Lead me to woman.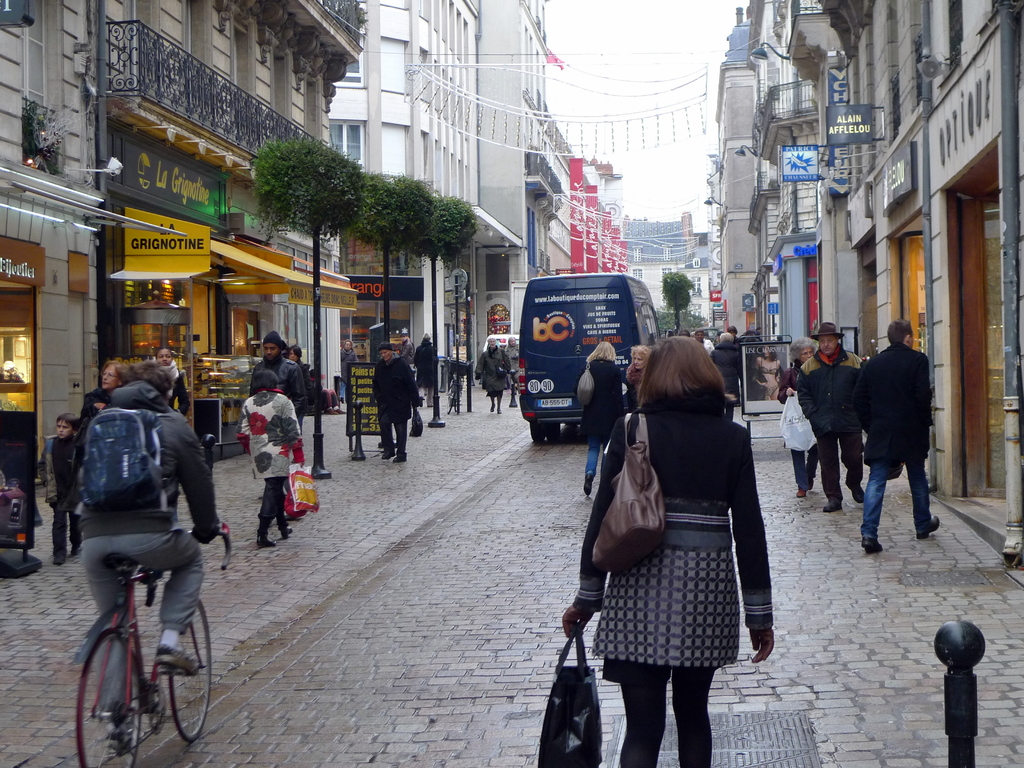
Lead to l=579, t=342, r=632, b=495.
